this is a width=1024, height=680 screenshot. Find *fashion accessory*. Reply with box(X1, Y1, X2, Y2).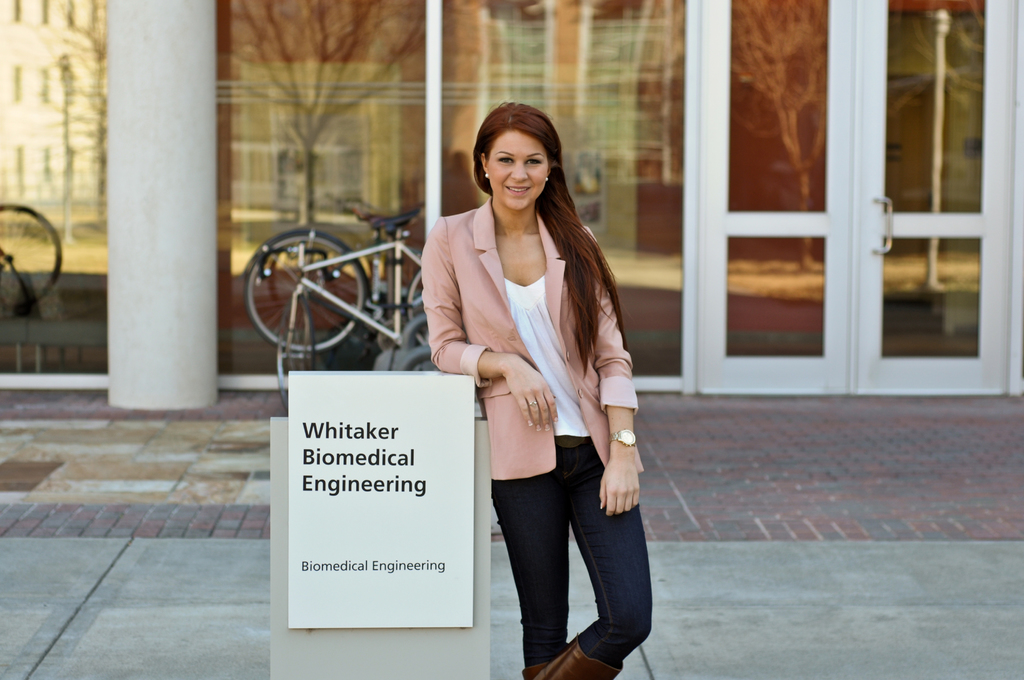
box(545, 177, 548, 181).
